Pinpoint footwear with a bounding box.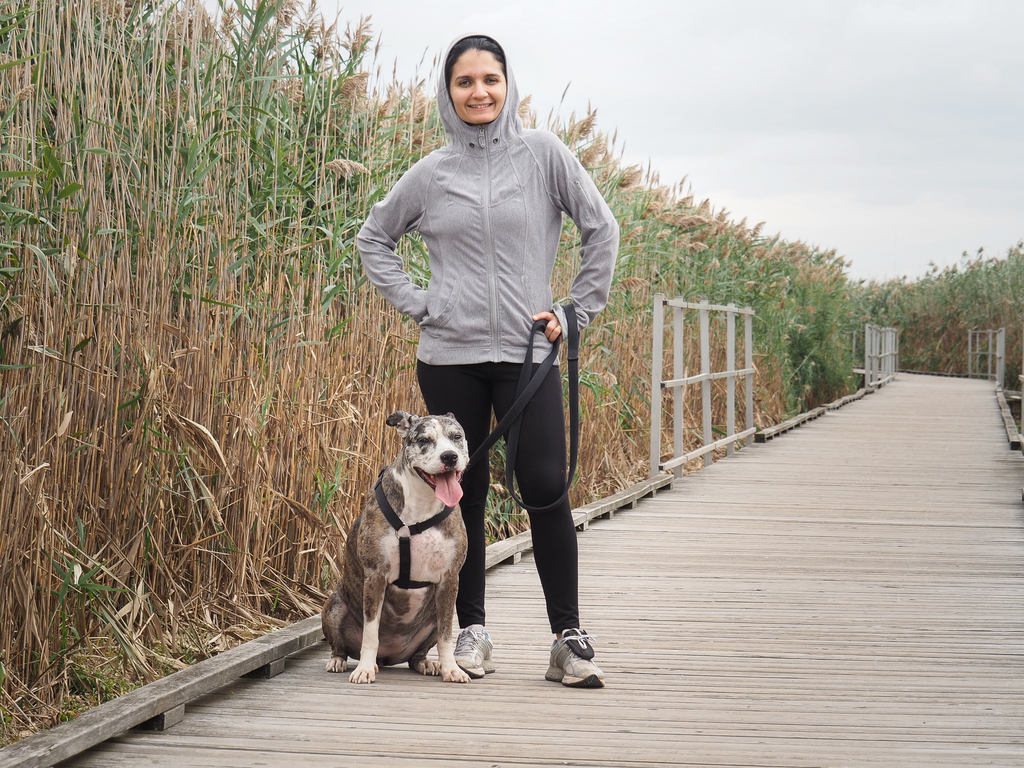
451 630 495 673.
